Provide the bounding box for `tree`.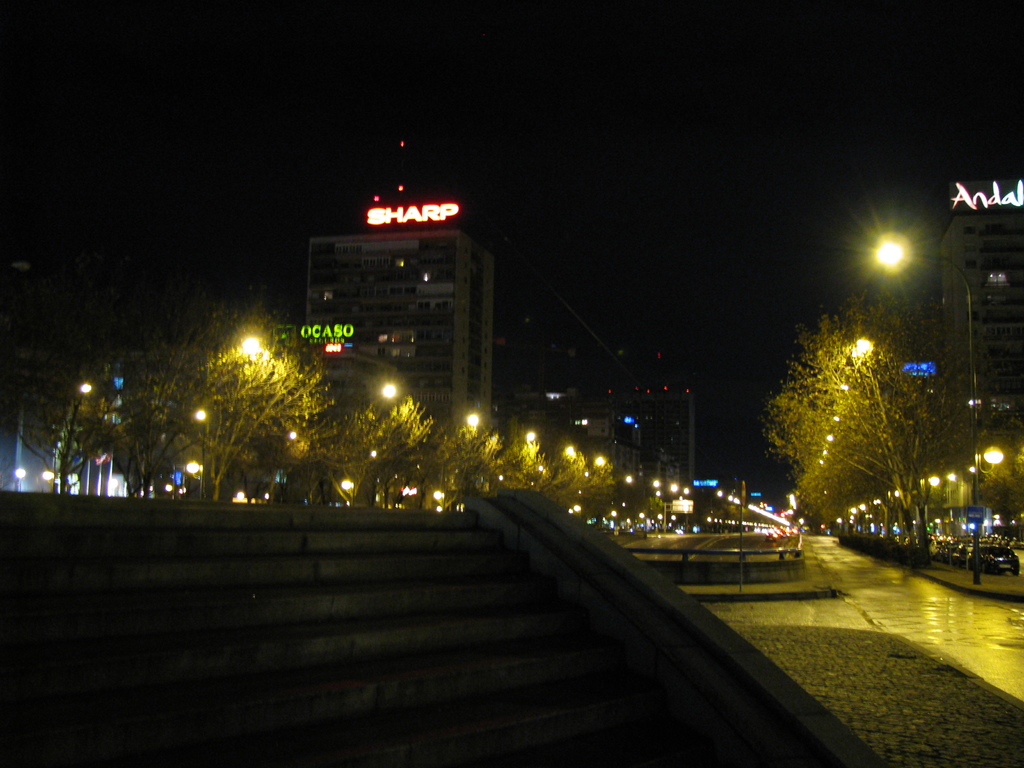
BBox(756, 284, 950, 545).
